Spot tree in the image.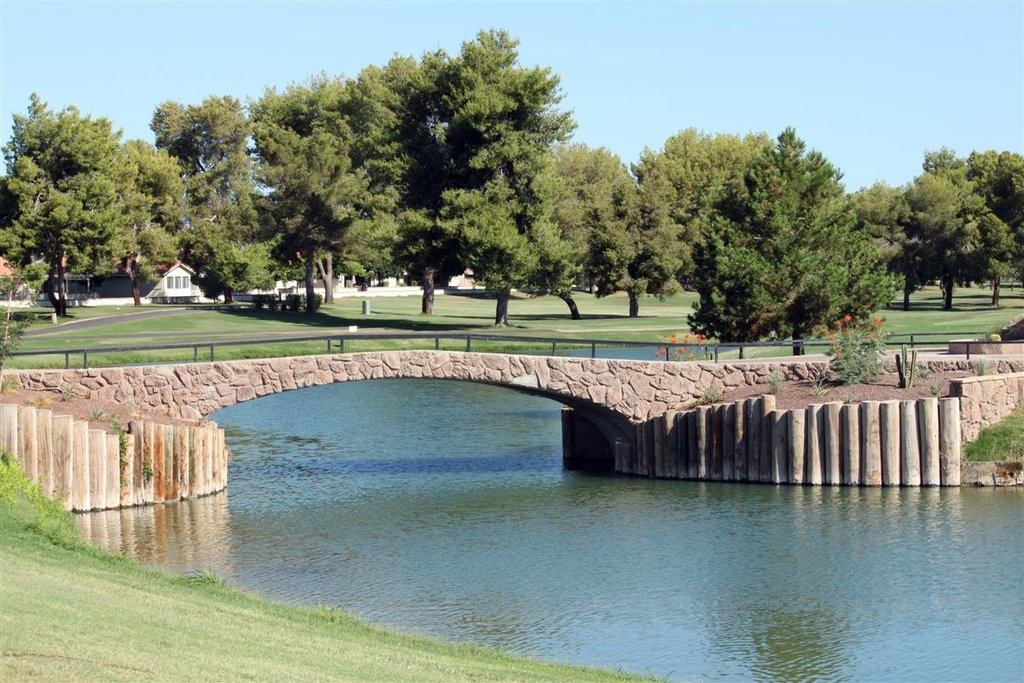
tree found at crop(104, 131, 188, 304).
